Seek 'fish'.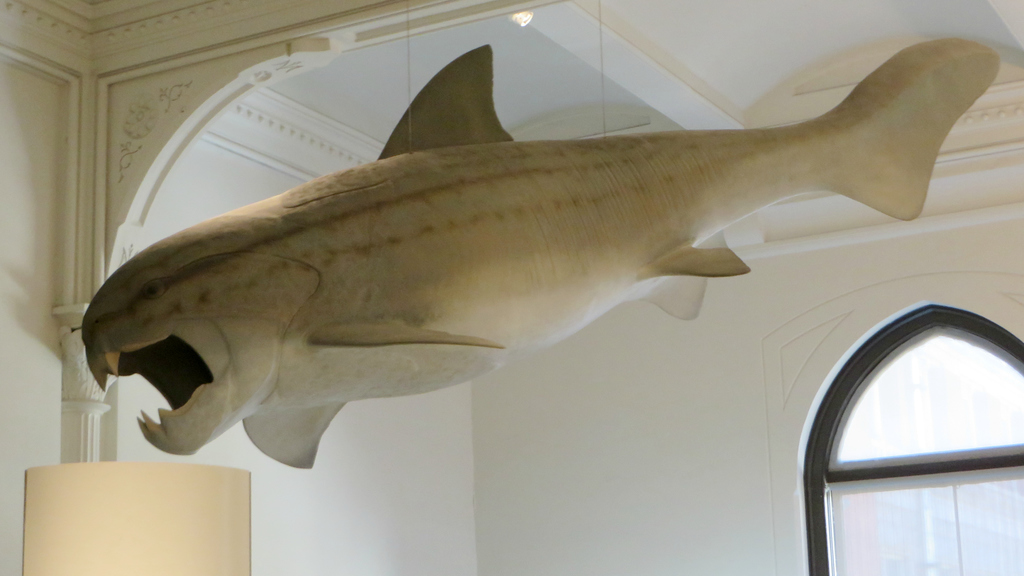
(left=81, top=44, right=1005, bottom=466).
